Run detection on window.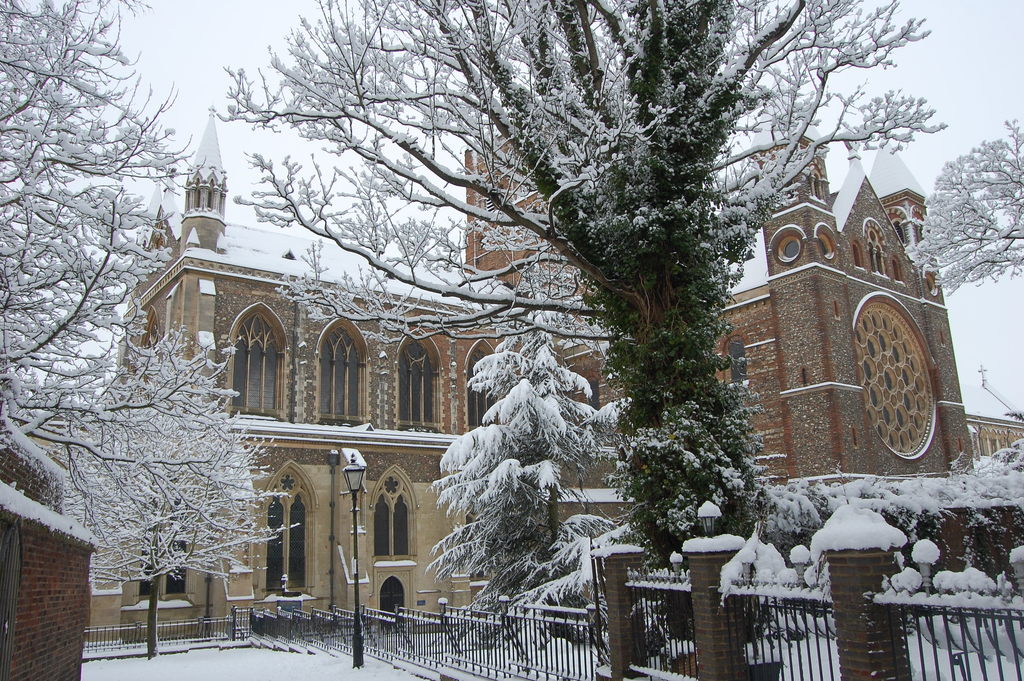
Result: 365/462/420/571.
